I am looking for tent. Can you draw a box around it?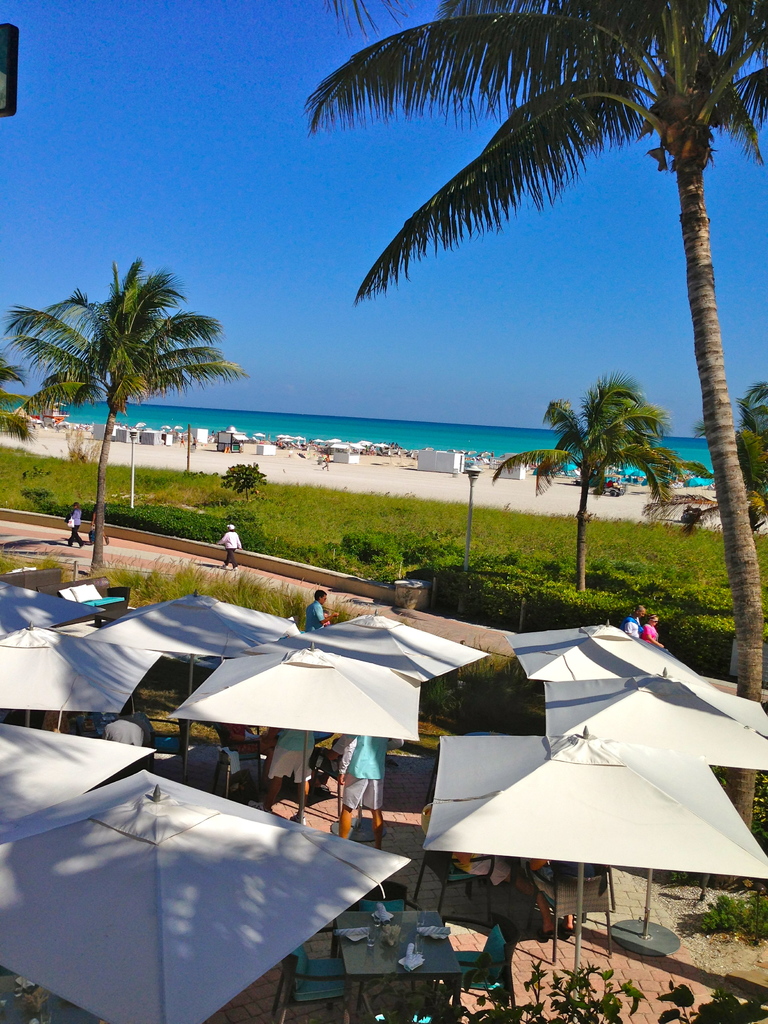
Sure, the bounding box is x1=340 y1=609 x2=495 y2=685.
